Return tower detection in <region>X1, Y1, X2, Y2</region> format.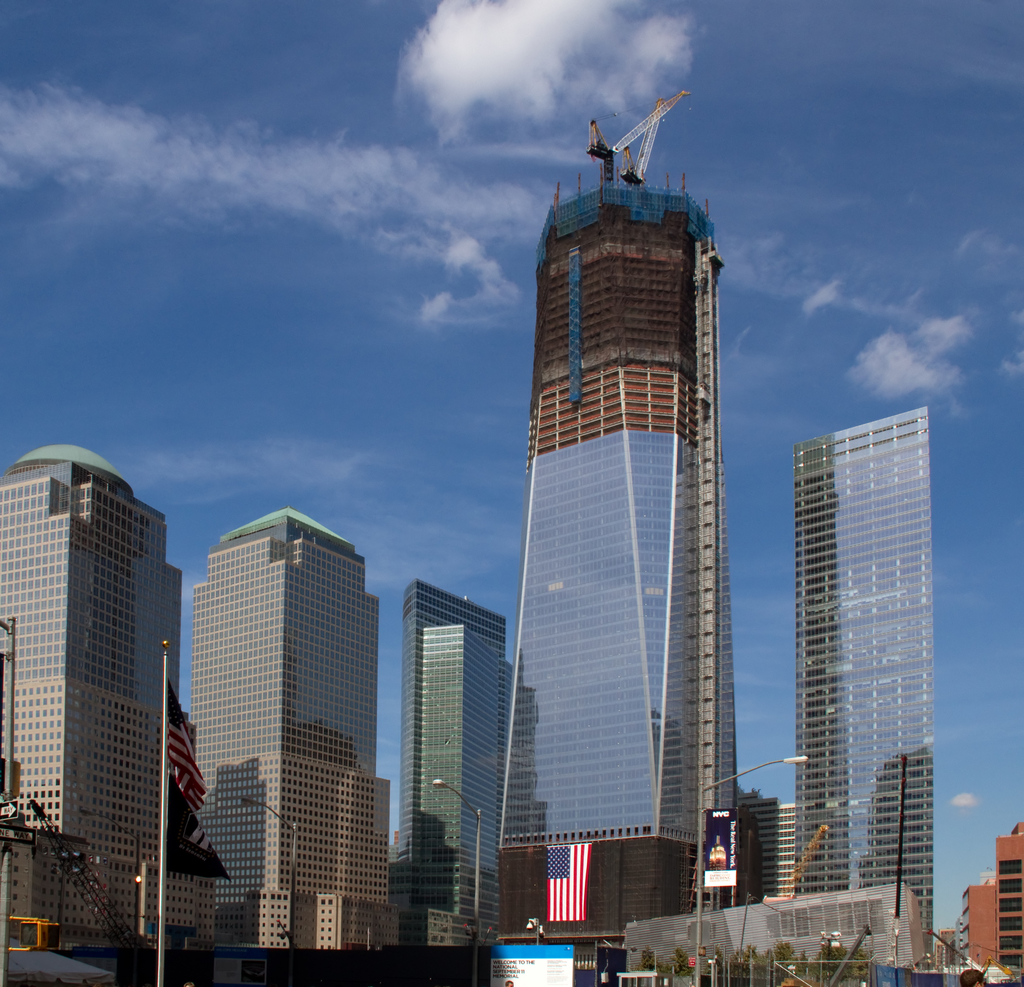
<region>461, 80, 758, 935</region>.
